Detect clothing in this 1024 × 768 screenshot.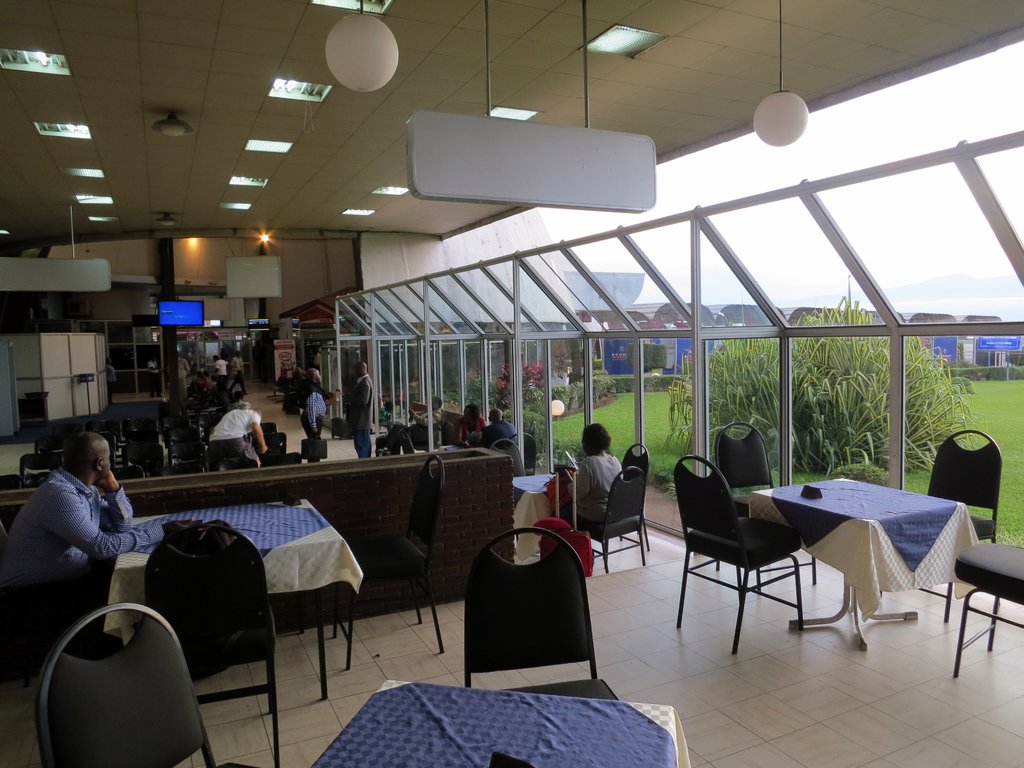
Detection: bbox=[385, 399, 447, 454].
